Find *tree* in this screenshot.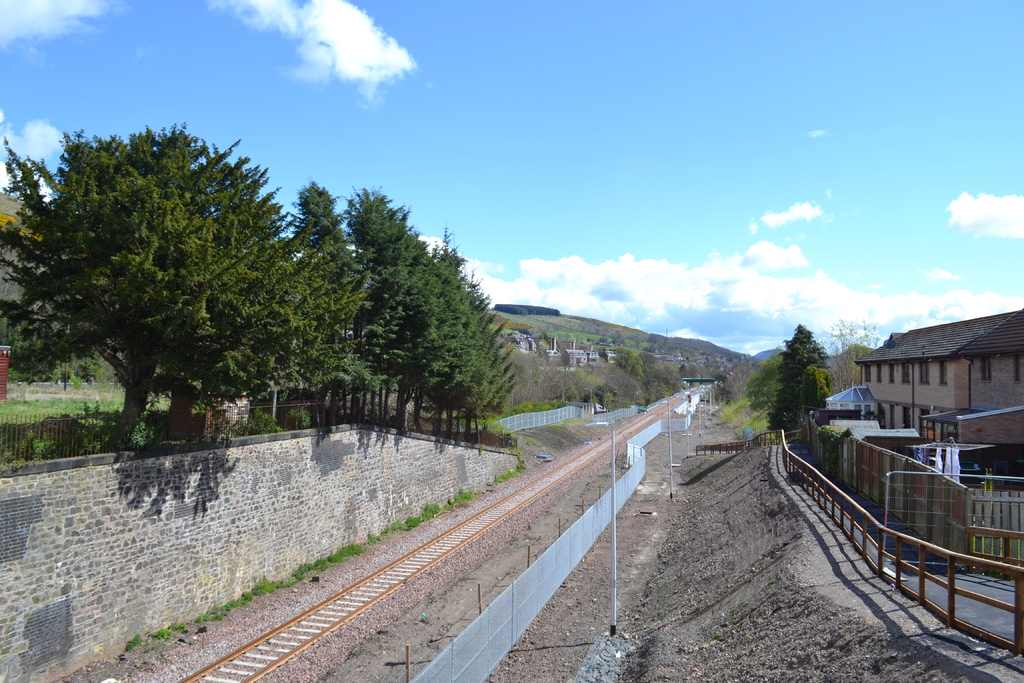
The bounding box for *tree* is bbox=(824, 318, 883, 406).
